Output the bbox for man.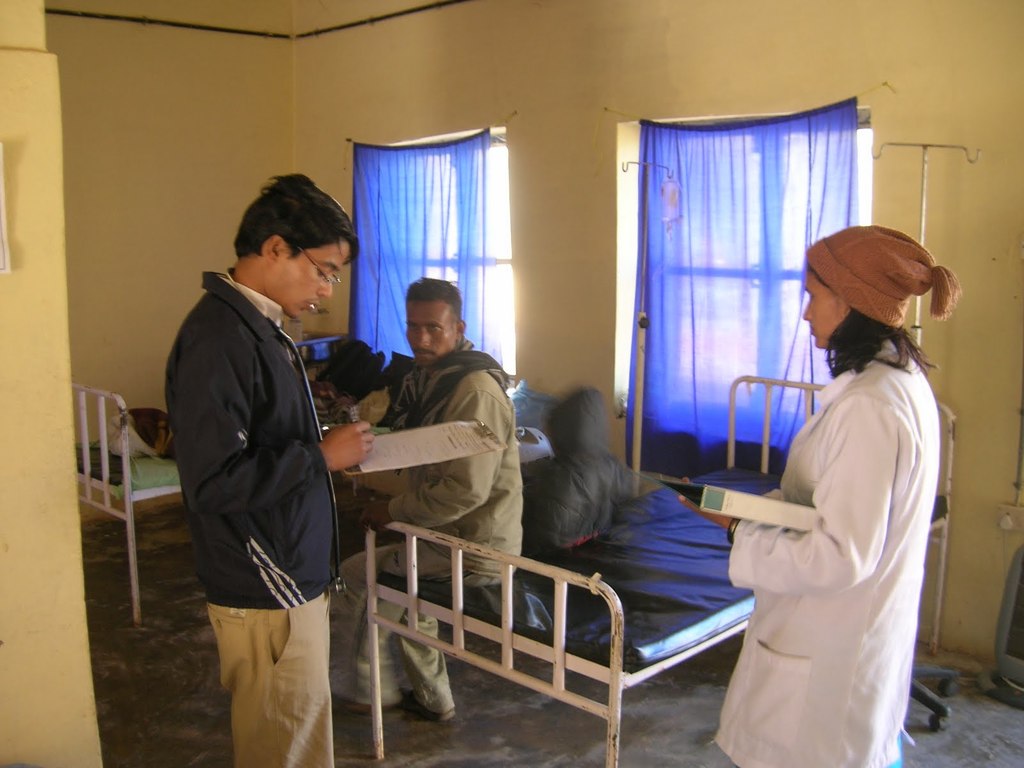
region(157, 139, 370, 767).
